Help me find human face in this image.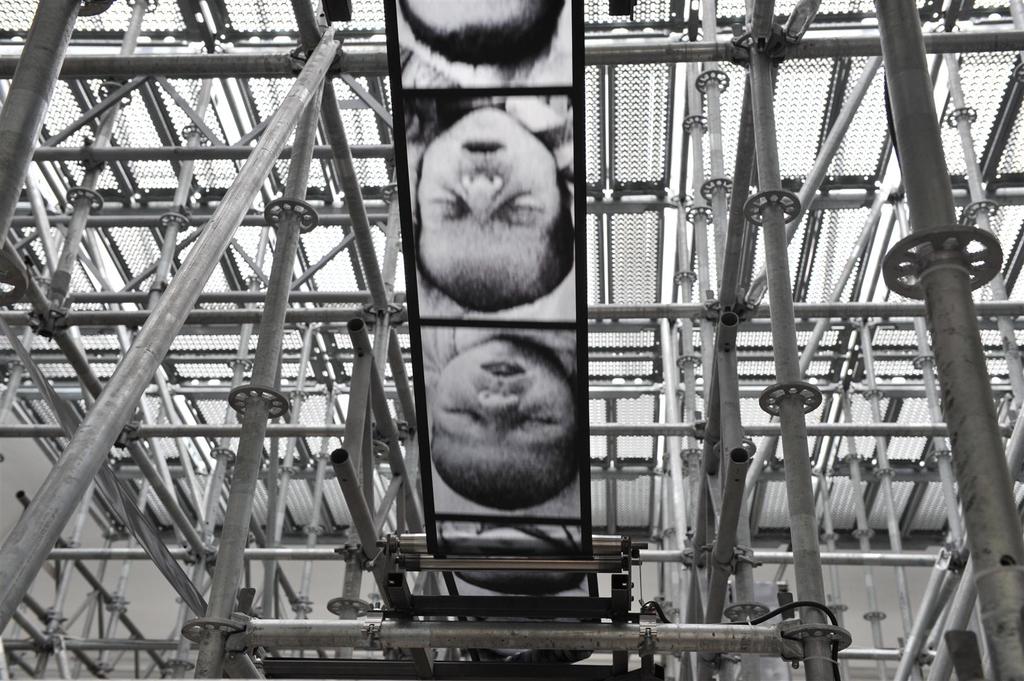
Found it: <bbox>434, 339, 578, 468</bbox>.
